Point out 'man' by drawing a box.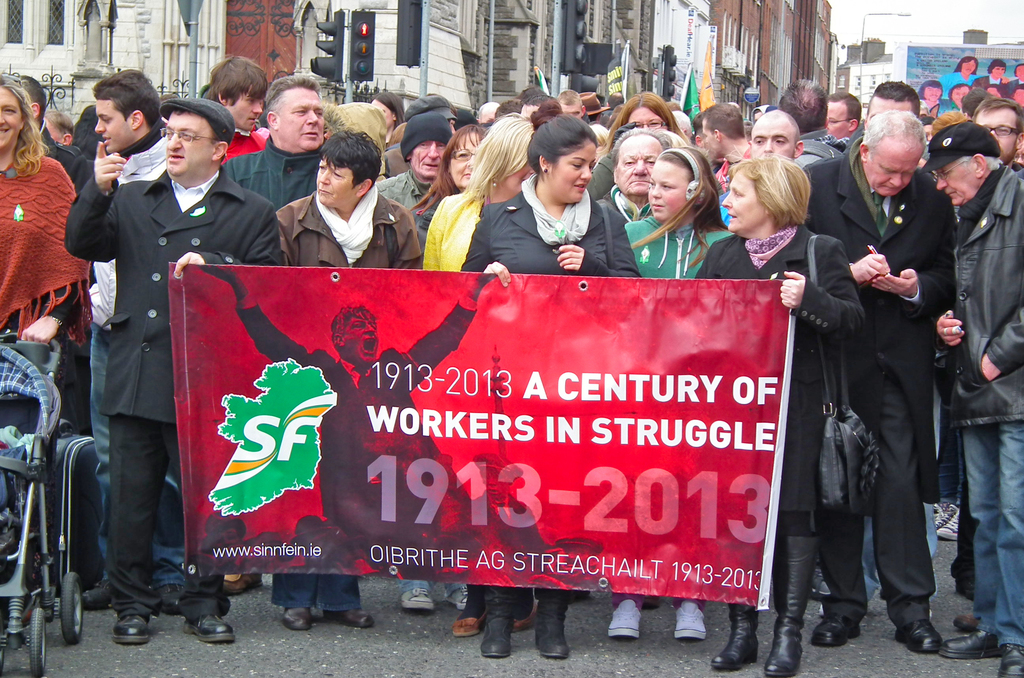
824/86/860/156.
